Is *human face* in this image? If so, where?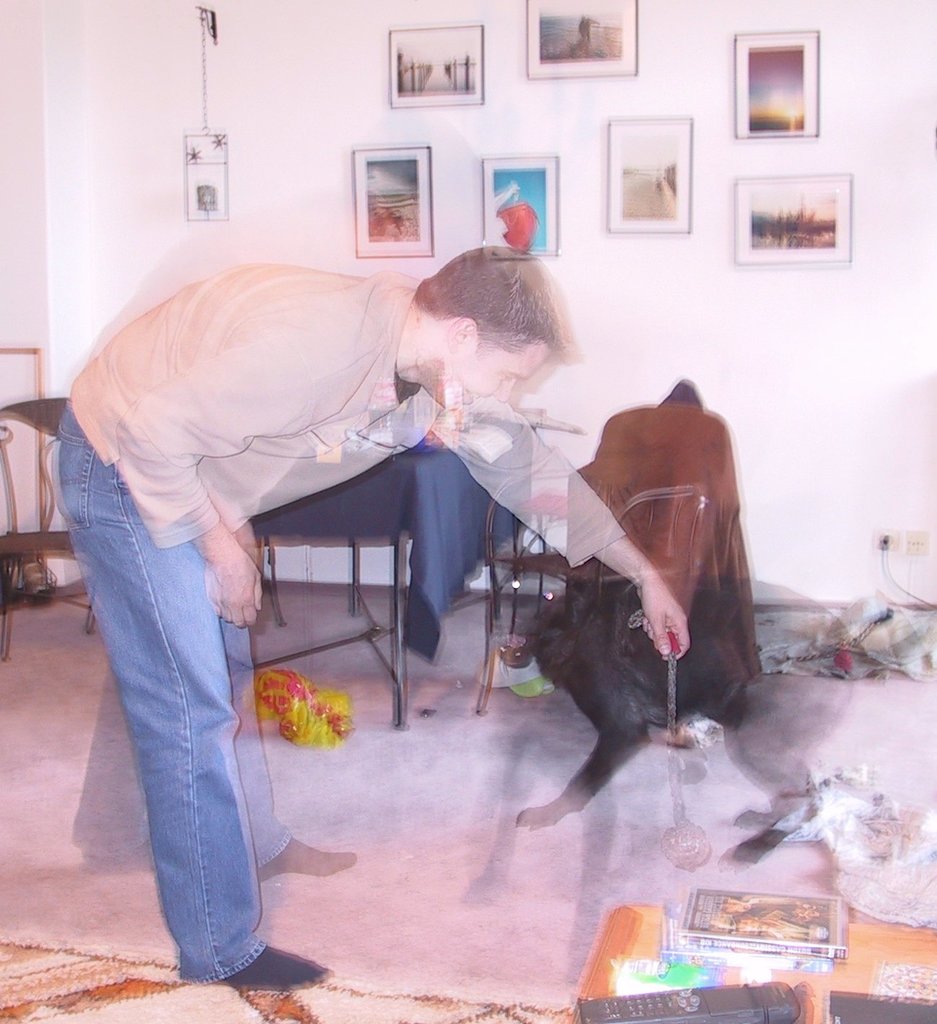
Yes, at select_region(432, 349, 552, 410).
